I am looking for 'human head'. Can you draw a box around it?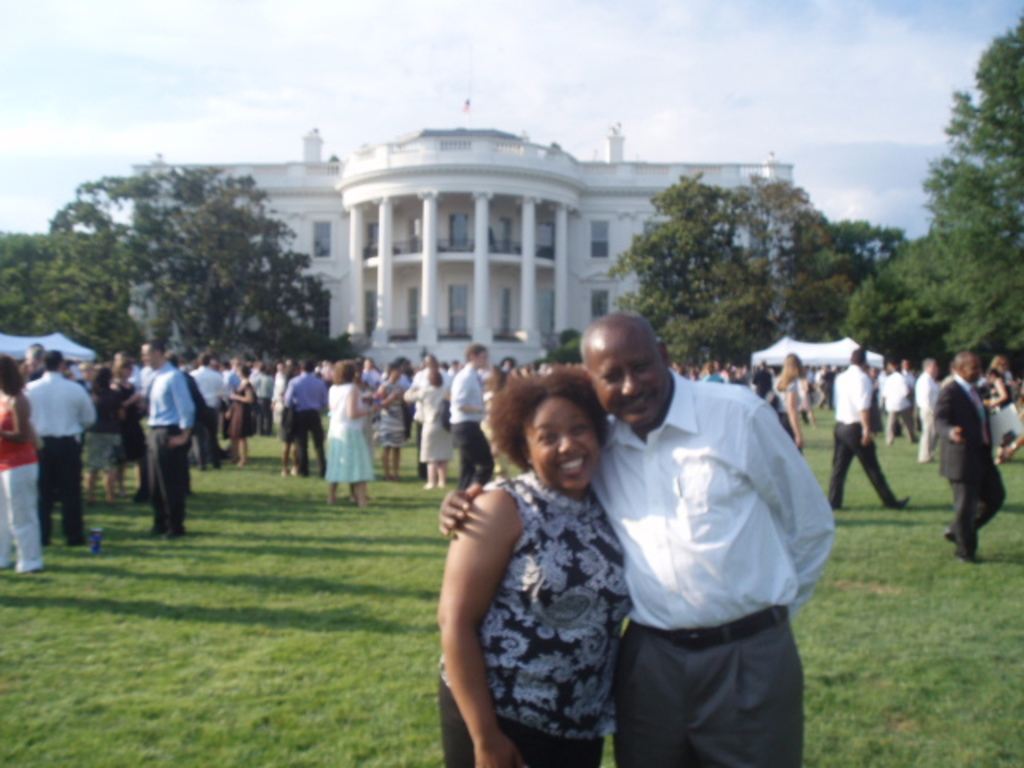
Sure, the bounding box is select_region(579, 312, 674, 426).
